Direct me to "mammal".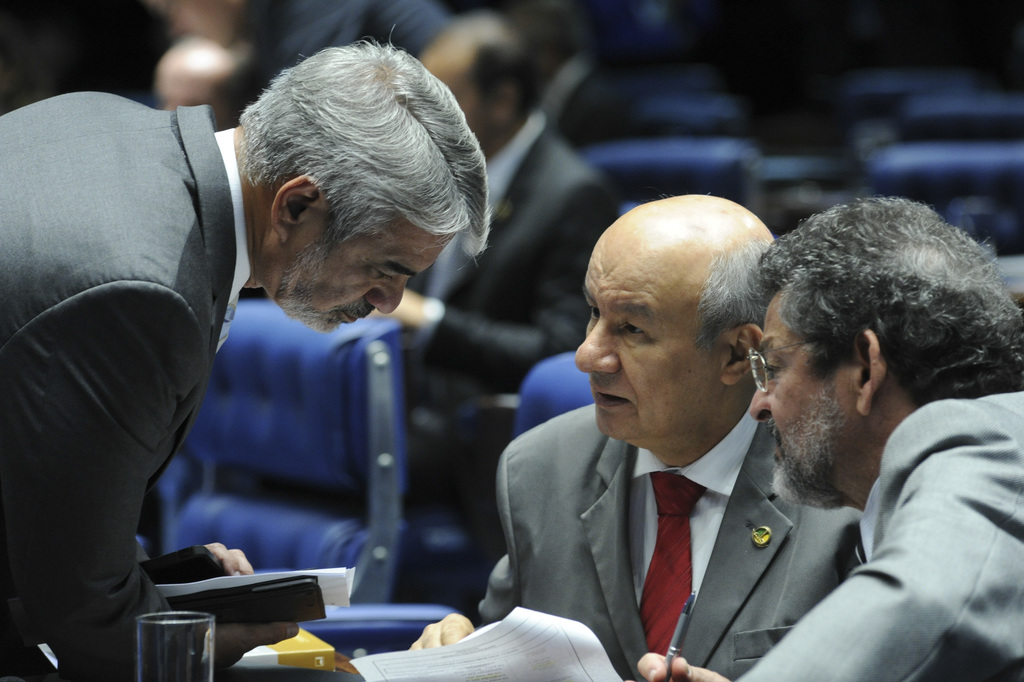
Direction: <region>635, 199, 1023, 681</region>.
